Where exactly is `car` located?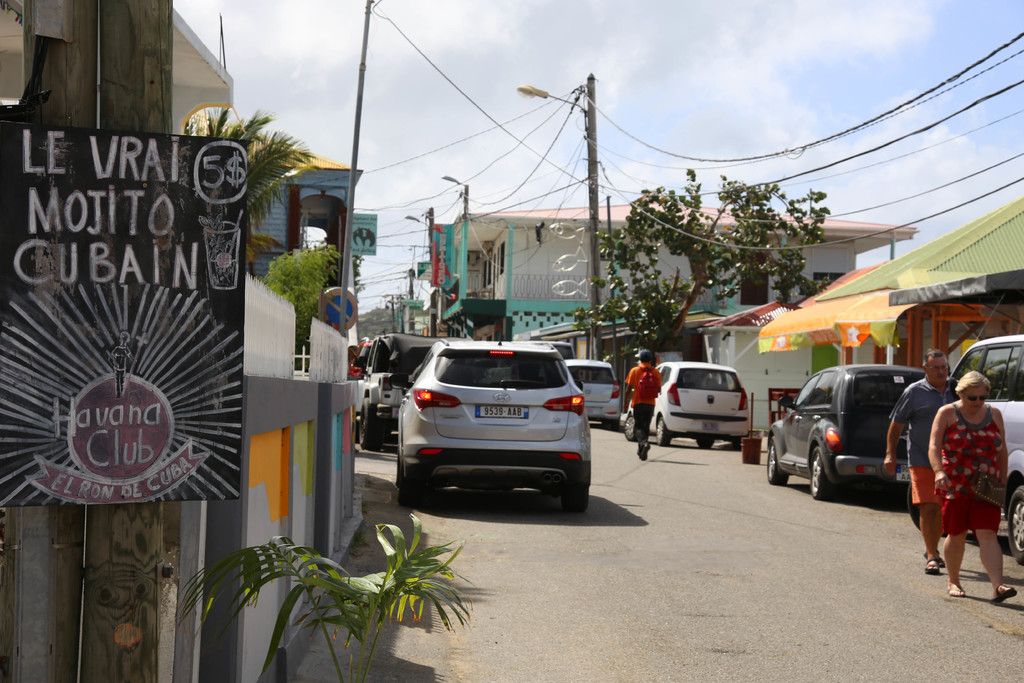
Its bounding box is <region>392, 336, 593, 519</region>.
